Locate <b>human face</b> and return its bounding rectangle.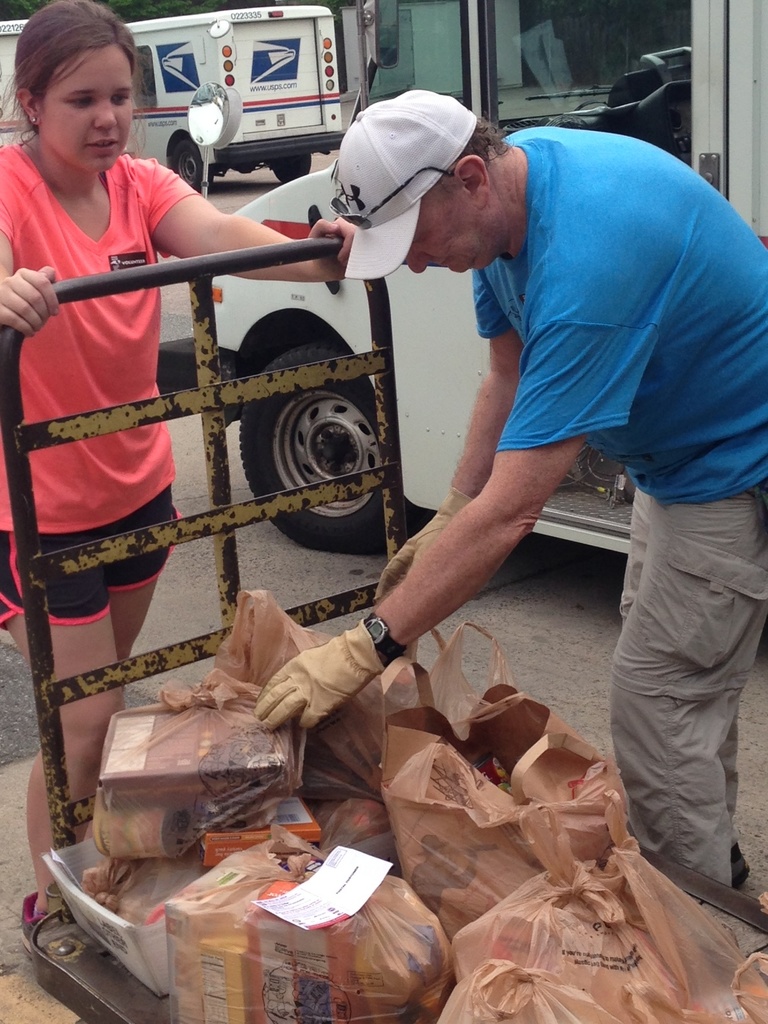
(x1=38, y1=39, x2=131, y2=172).
